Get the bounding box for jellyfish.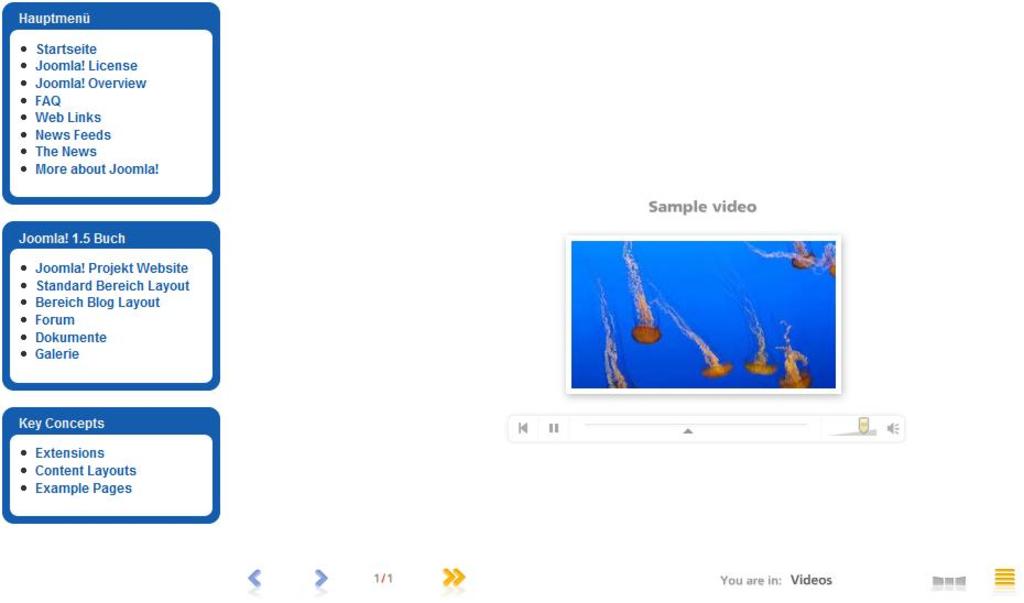
select_region(617, 240, 663, 343).
